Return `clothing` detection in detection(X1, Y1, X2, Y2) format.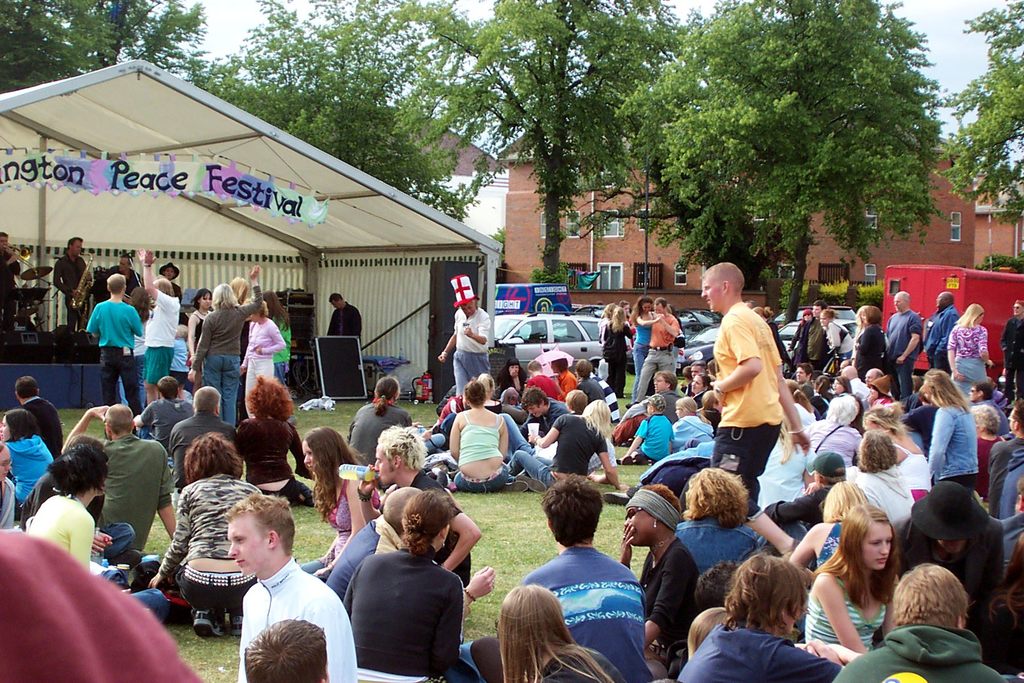
detection(147, 292, 179, 388).
